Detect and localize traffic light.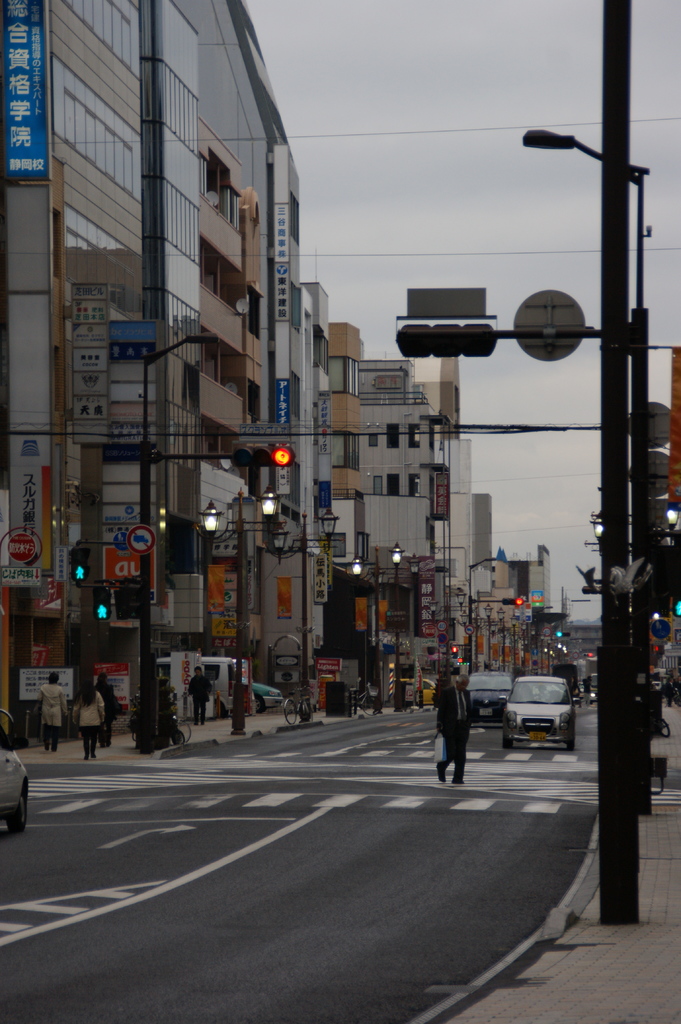
Localized at {"x1": 232, "y1": 445, "x2": 298, "y2": 467}.
